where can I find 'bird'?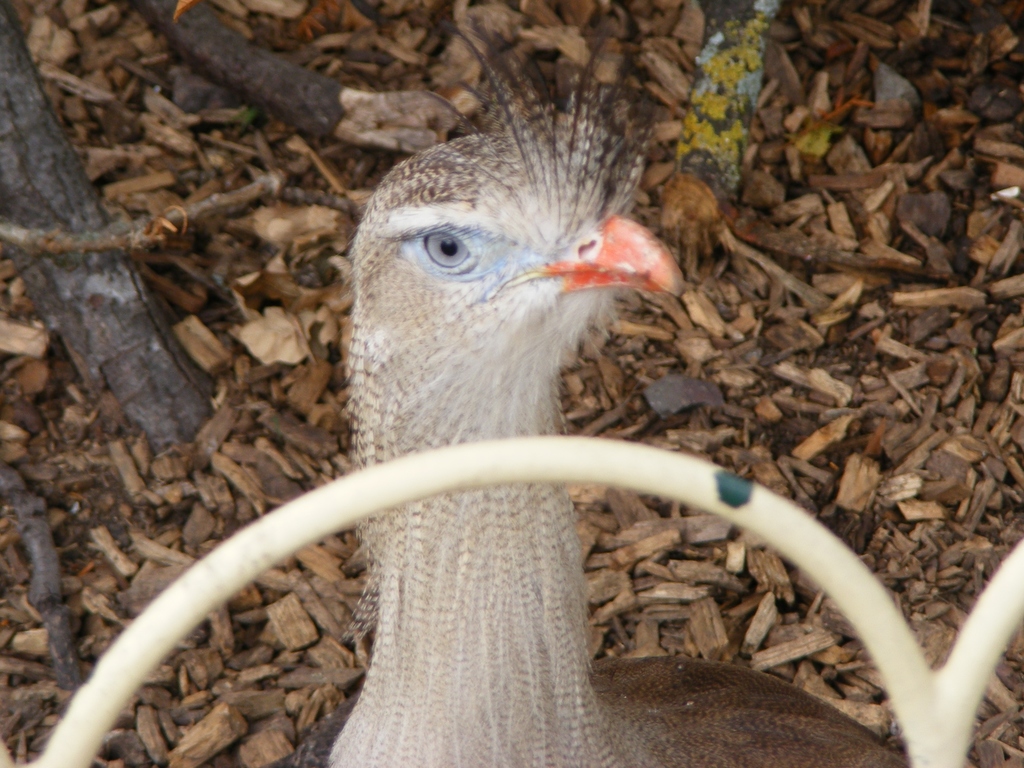
You can find it at x1=244 y1=93 x2=844 y2=728.
